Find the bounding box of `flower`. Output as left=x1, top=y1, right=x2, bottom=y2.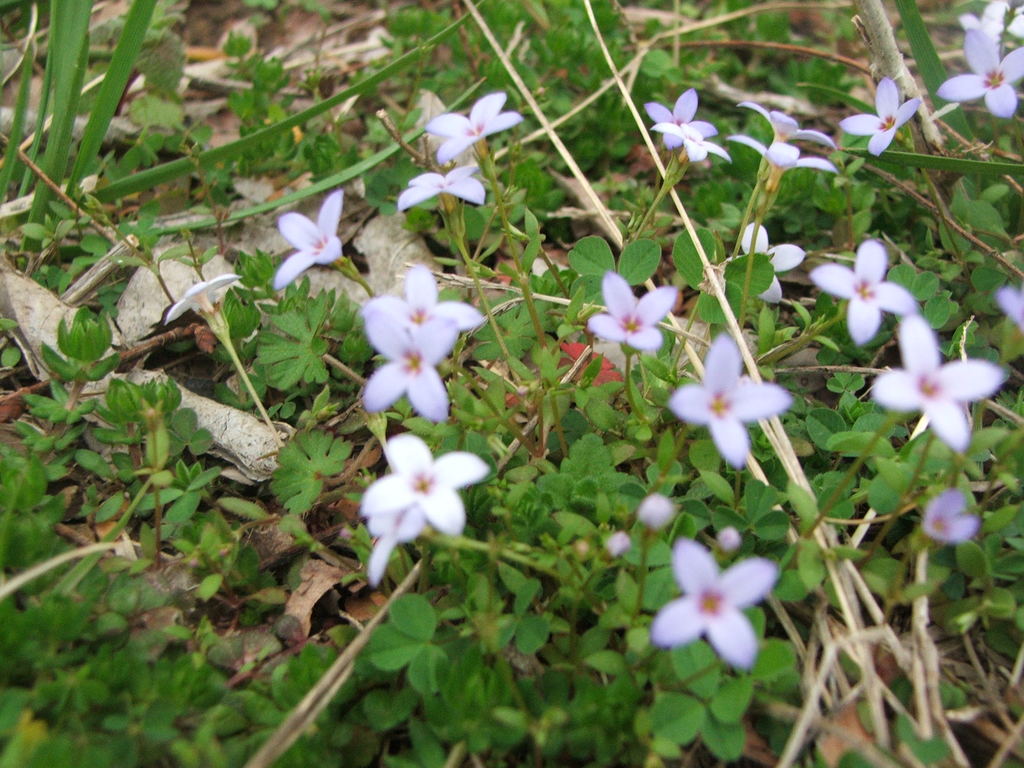
left=666, top=328, right=797, bottom=469.
